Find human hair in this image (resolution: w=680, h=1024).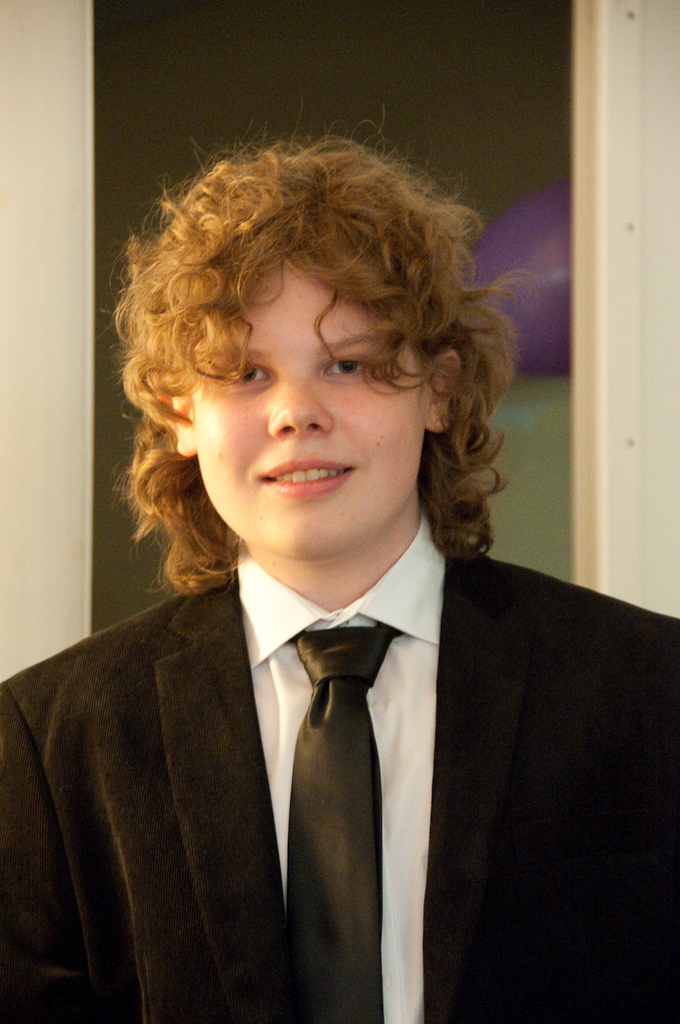
[x1=110, y1=133, x2=520, y2=532].
